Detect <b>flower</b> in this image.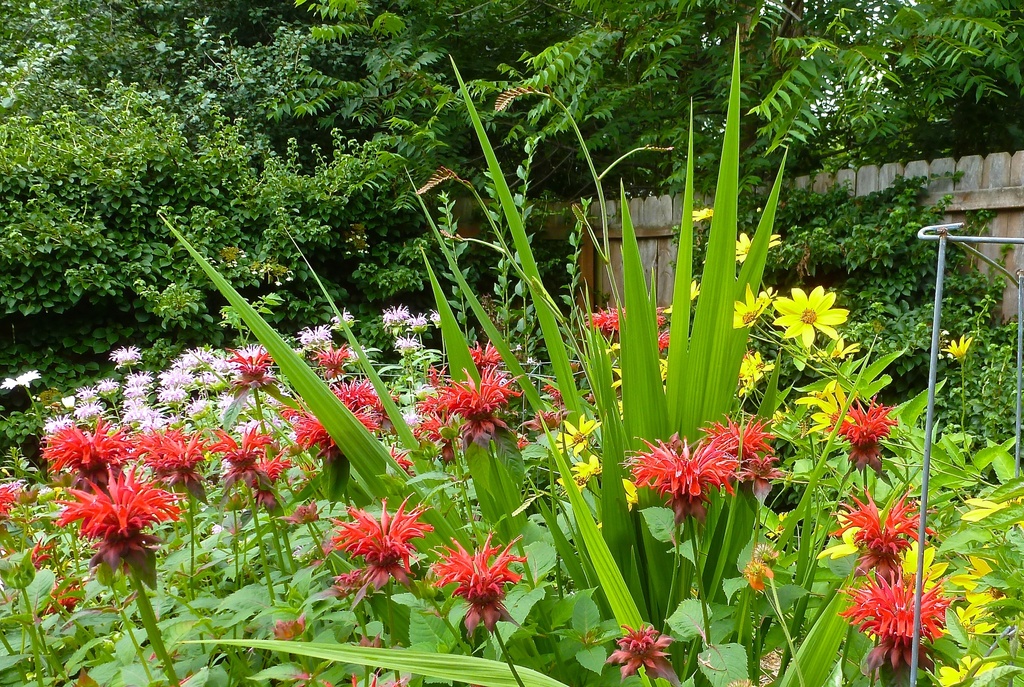
Detection: locate(426, 539, 538, 627).
